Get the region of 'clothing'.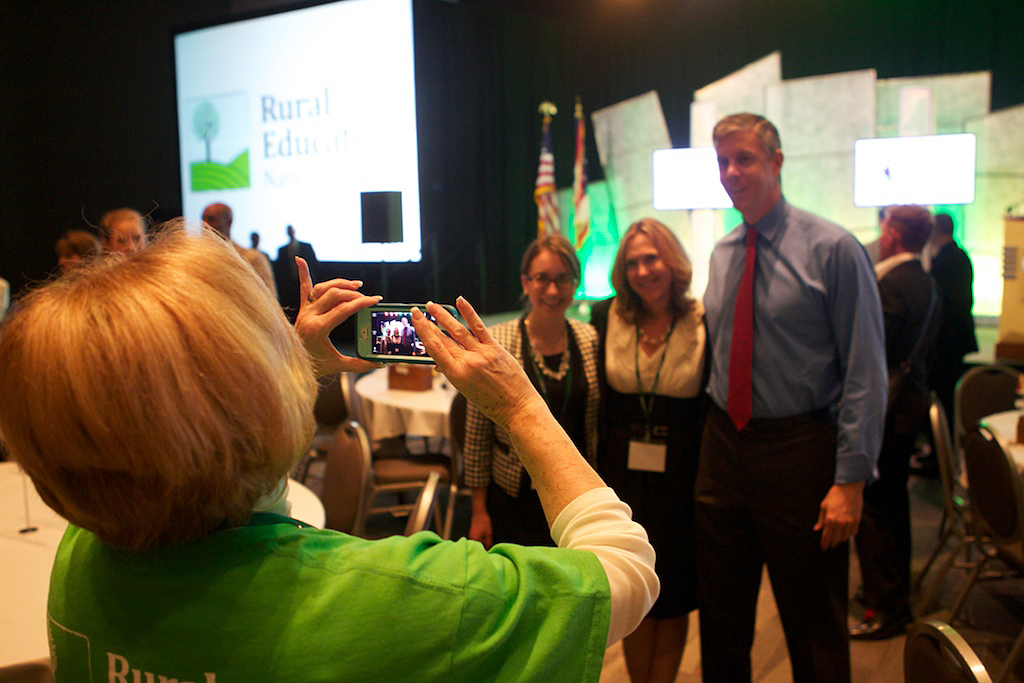
bbox=[588, 290, 710, 622].
